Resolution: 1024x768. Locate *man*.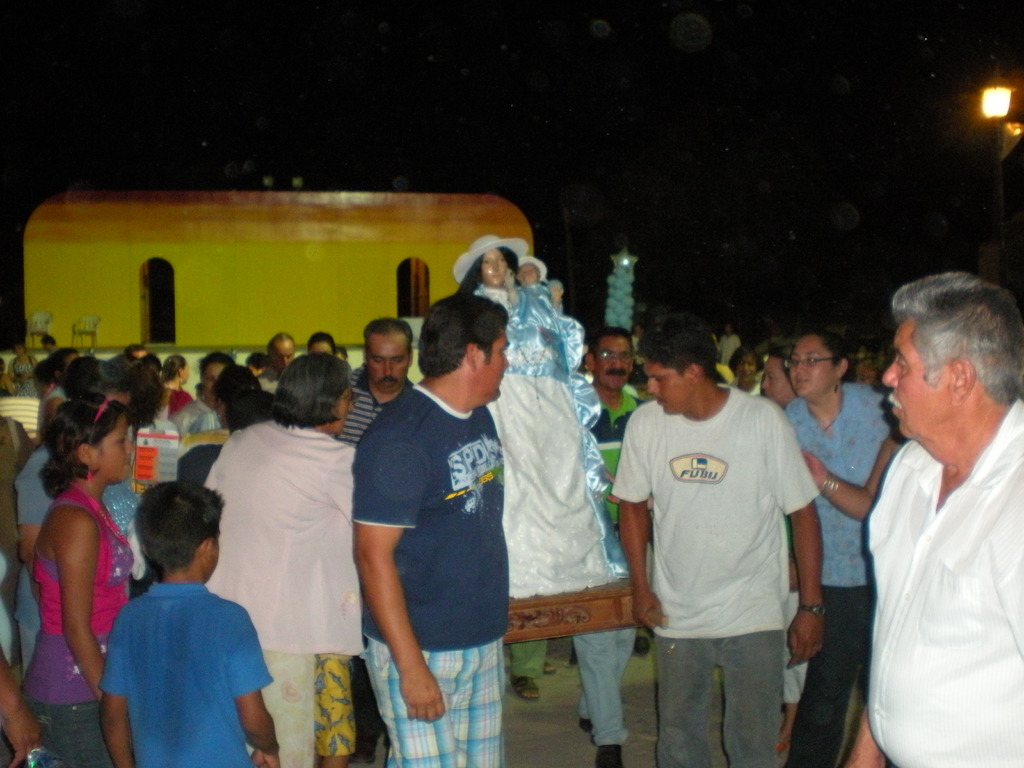
{"left": 346, "top": 295, "right": 513, "bottom": 767}.
